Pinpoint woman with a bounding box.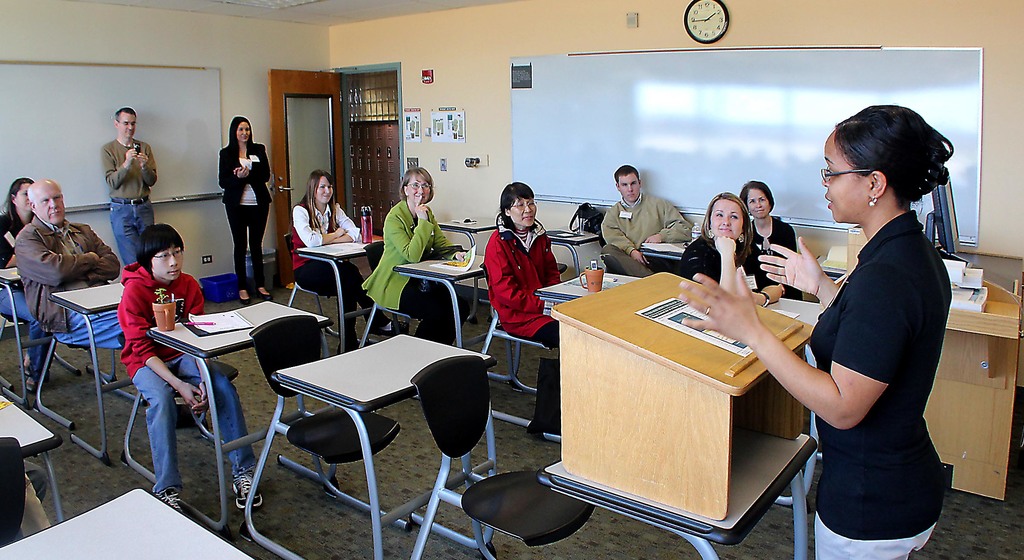
359, 167, 475, 338.
